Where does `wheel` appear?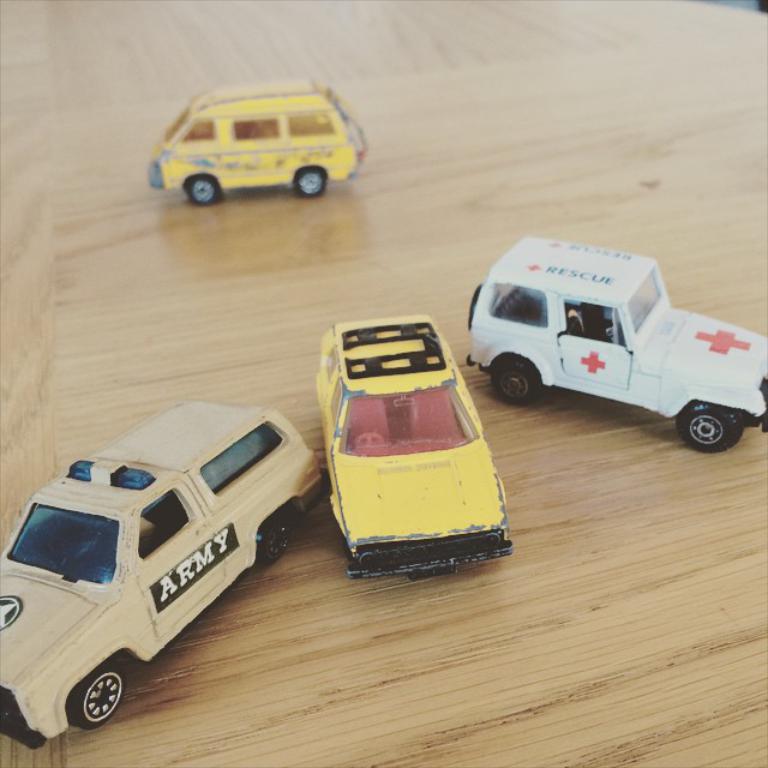
Appears at l=677, t=397, r=740, b=451.
